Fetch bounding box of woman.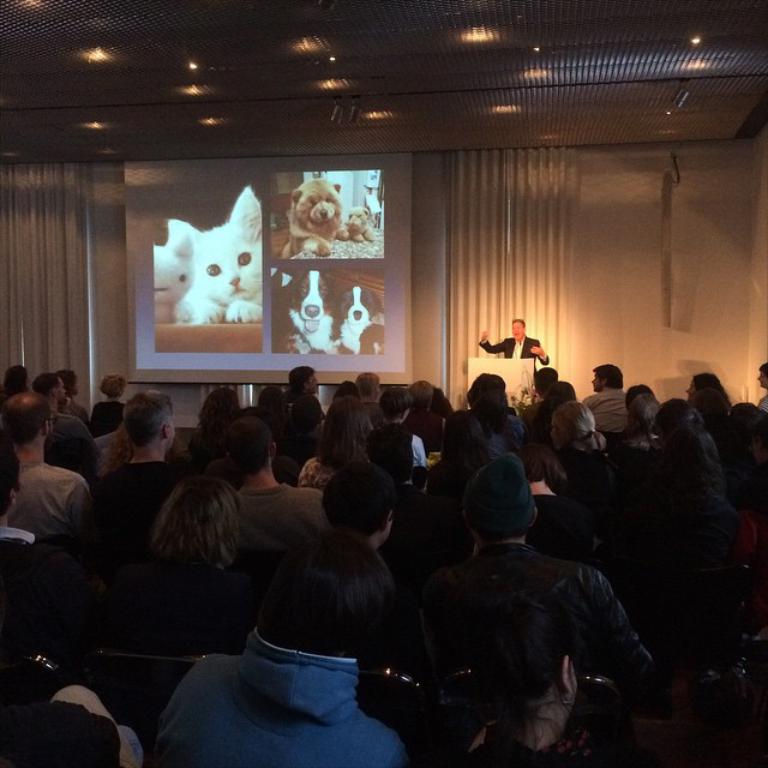
Bbox: crop(88, 373, 125, 439).
